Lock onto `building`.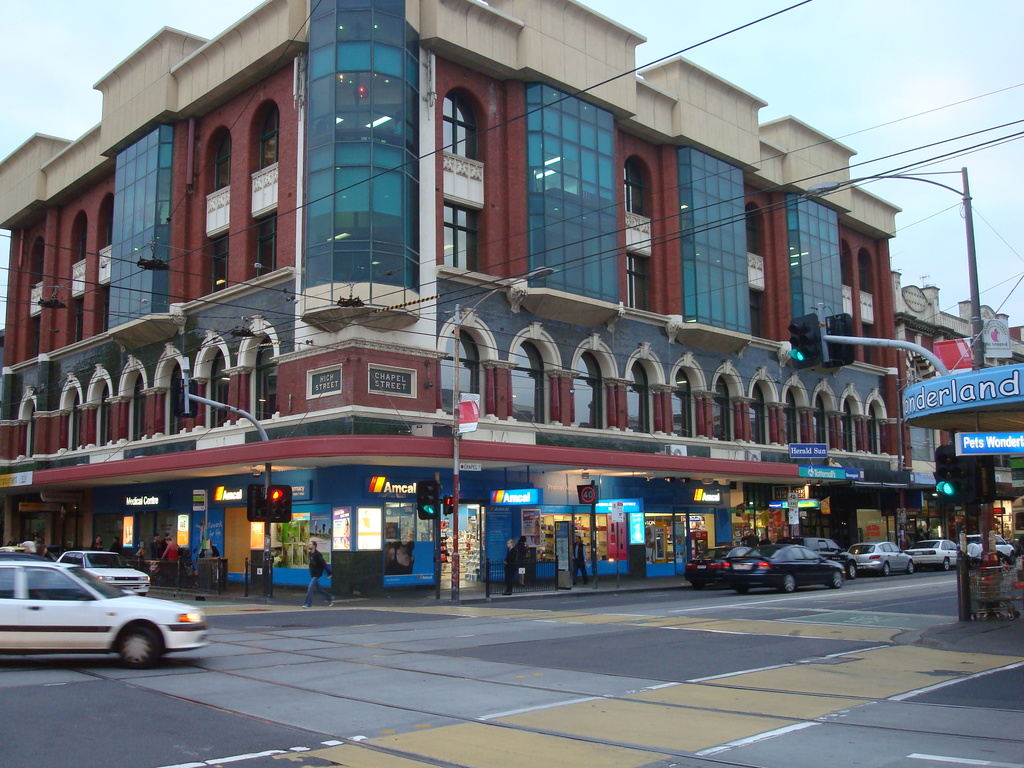
Locked: (x1=900, y1=273, x2=1023, y2=541).
